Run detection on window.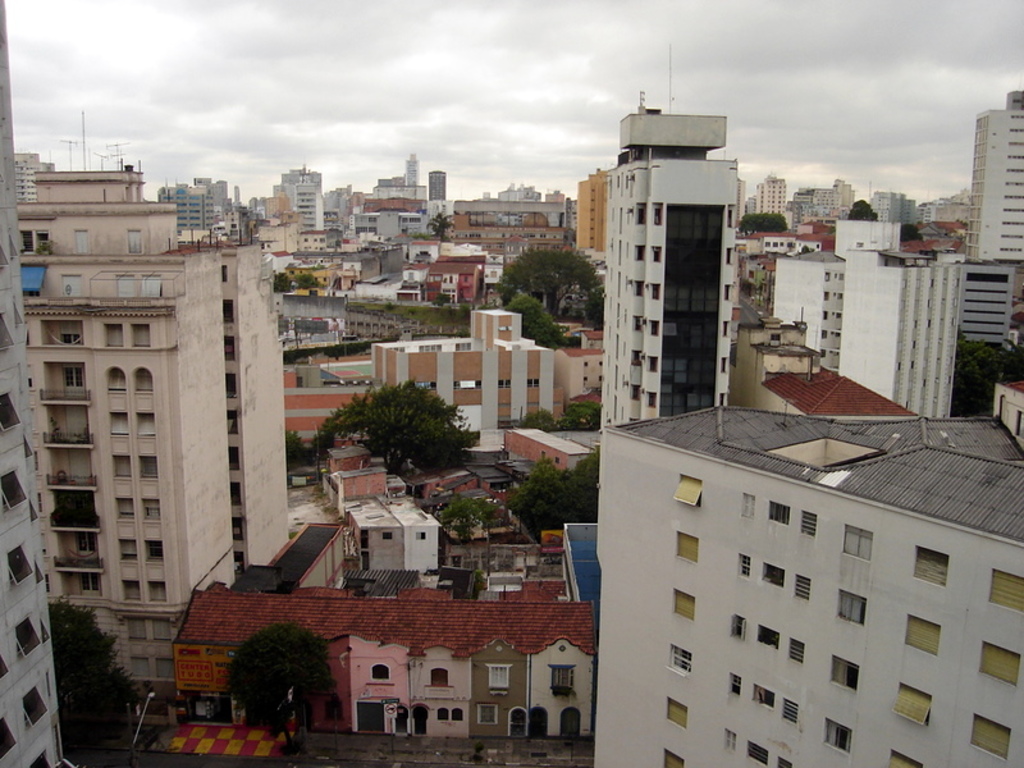
Result: bbox=(987, 570, 1023, 614).
